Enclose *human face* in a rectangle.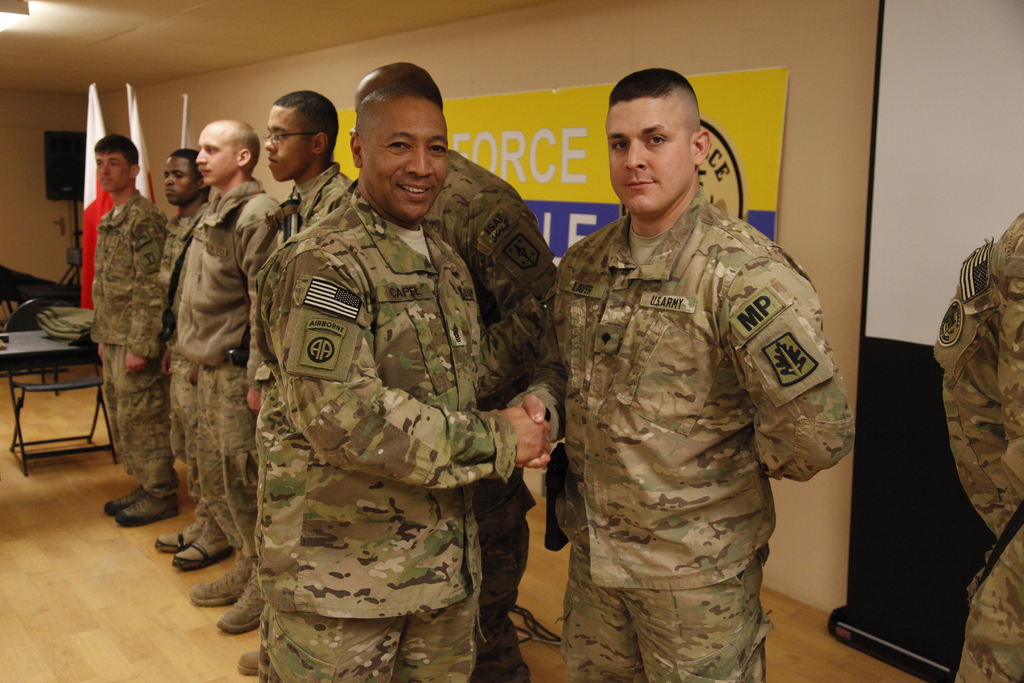
left=96, top=149, right=137, bottom=194.
